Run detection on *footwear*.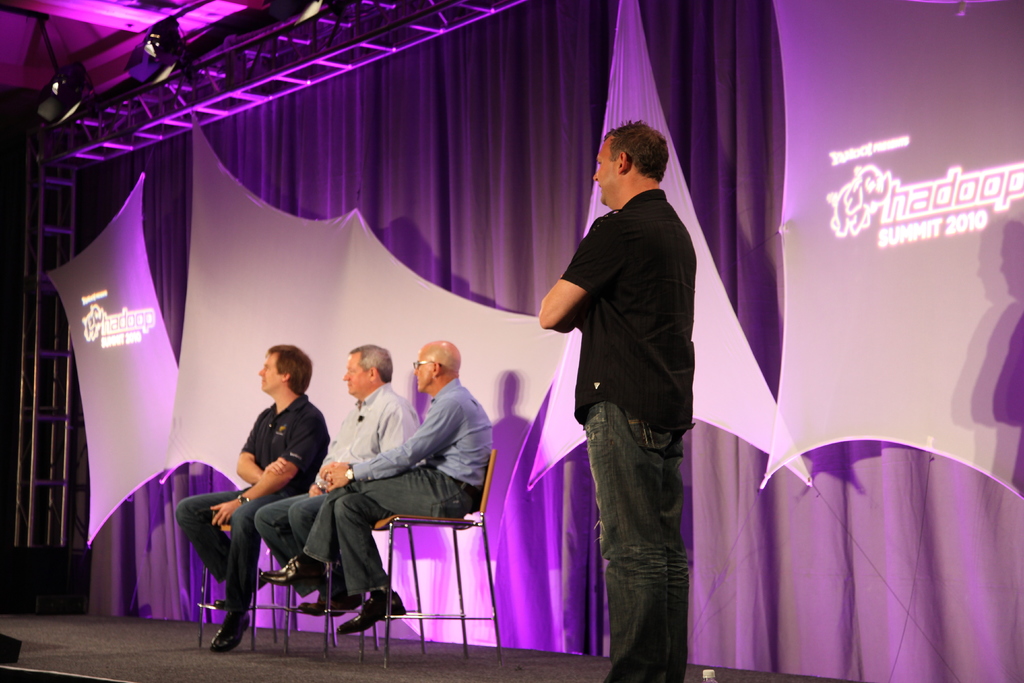
Result: {"x1": 291, "y1": 587, "x2": 364, "y2": 614}.
